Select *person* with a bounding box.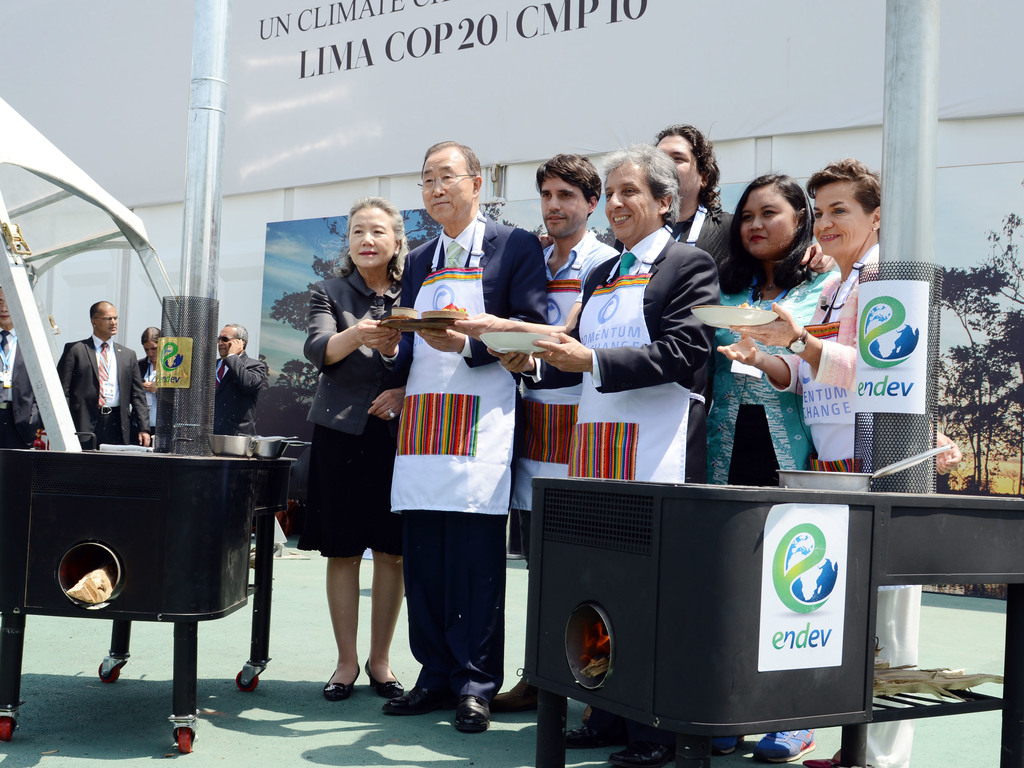
bbox=[0, 286, 45, 442].
